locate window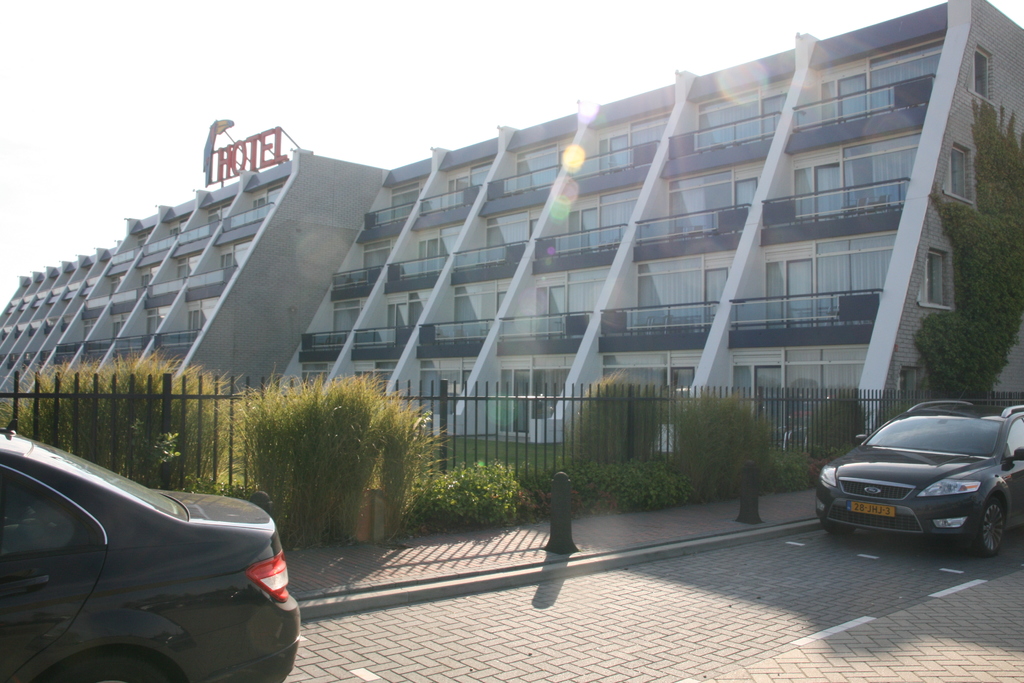
box=[921, 252, 952, 307]
